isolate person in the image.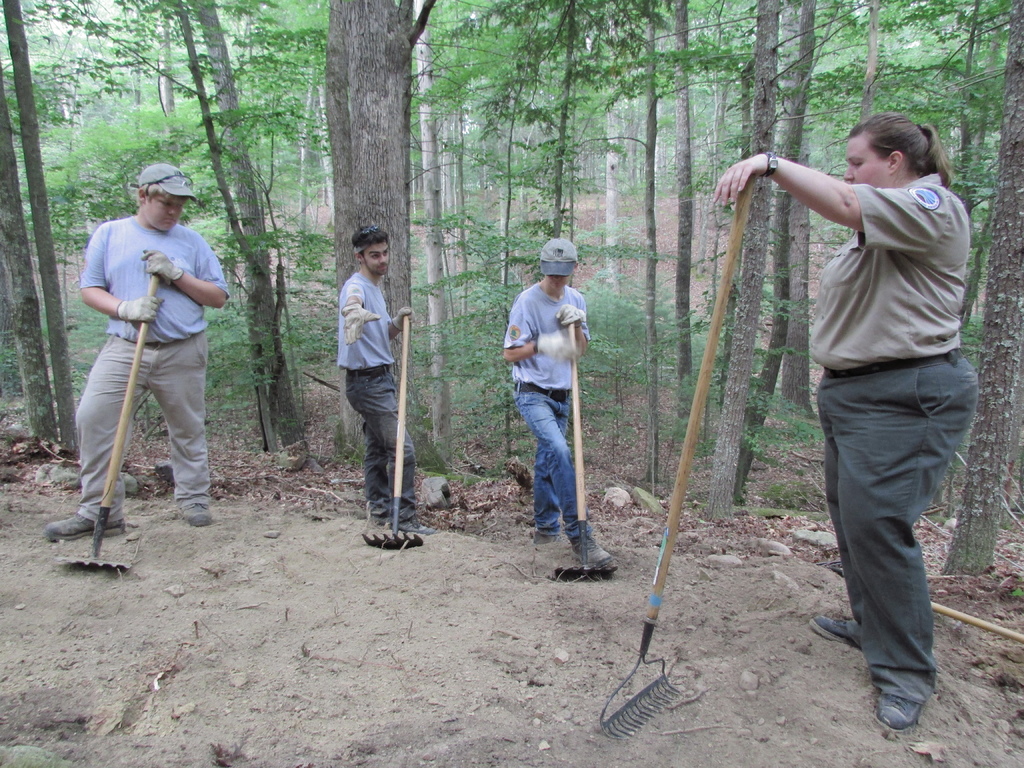
Isolated region: BBox(47, 160, 230, 534).
